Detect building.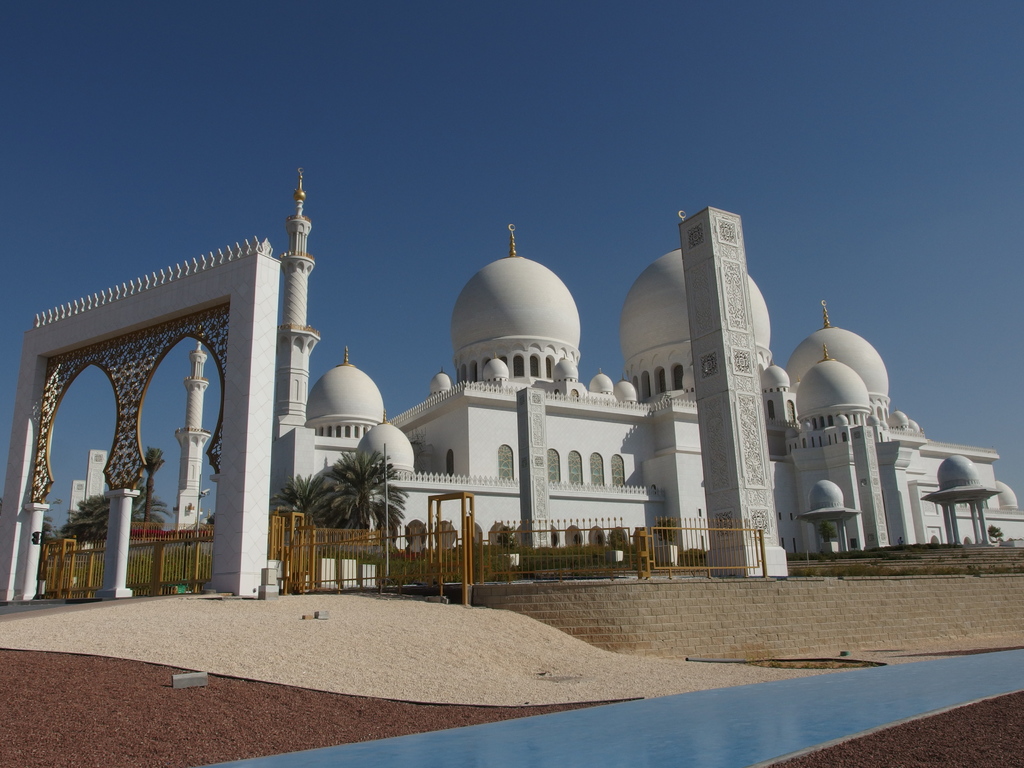
Detected at bbox(273, 199, 1023, 557).
